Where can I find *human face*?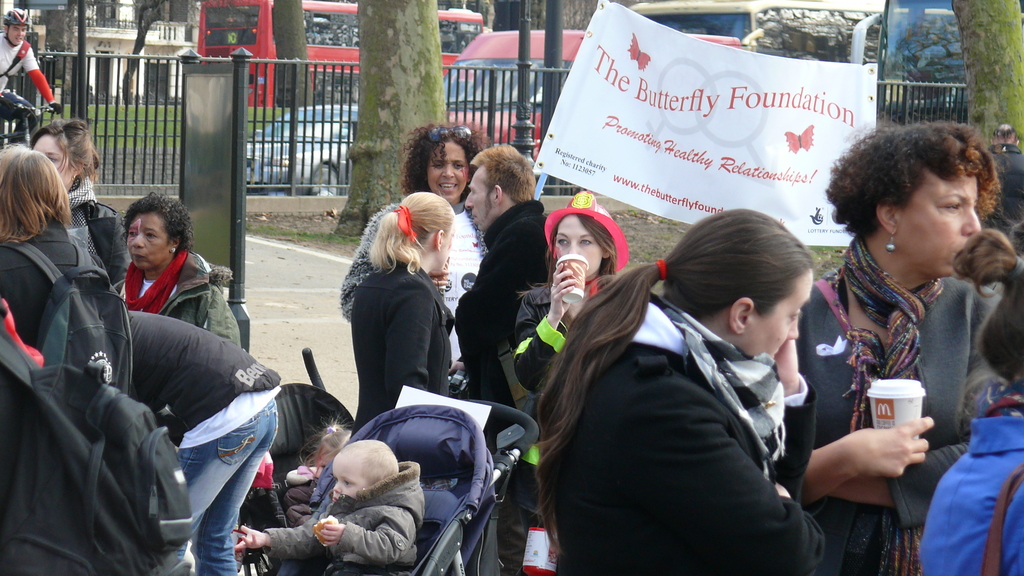
You can find it at box=[889, 158, 984, 271].
